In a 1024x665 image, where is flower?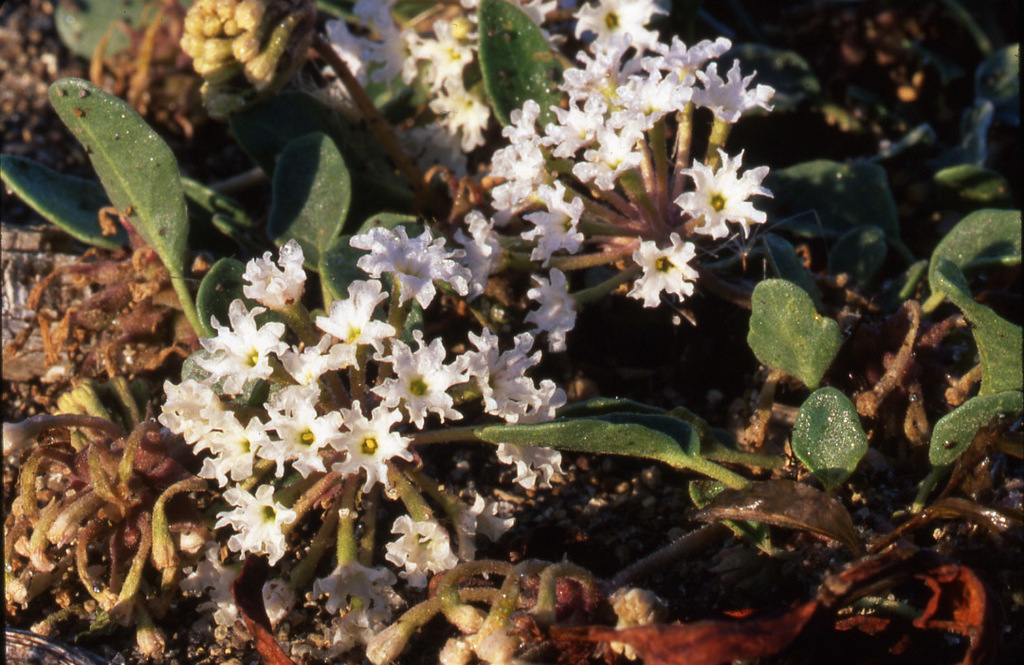
x1=230 y1=240 x2=305 y2=314.
